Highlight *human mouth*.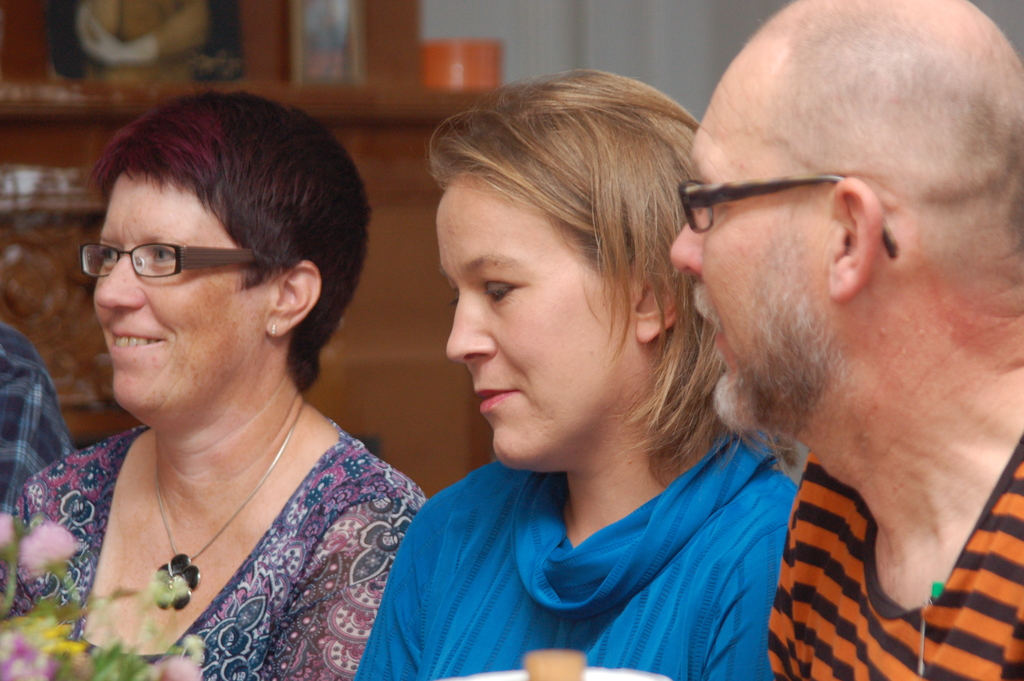
Highlighted region: box(107, 331, 163, 349).
